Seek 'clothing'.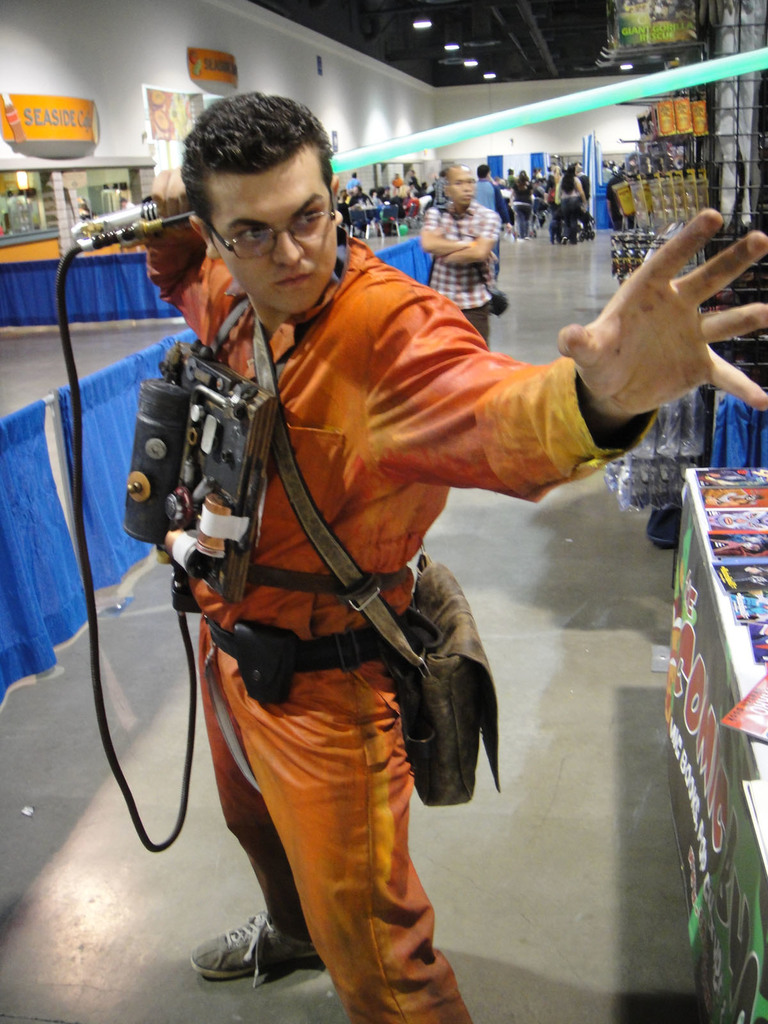
[x1=508, y1=175, x2=518, y2=195].
